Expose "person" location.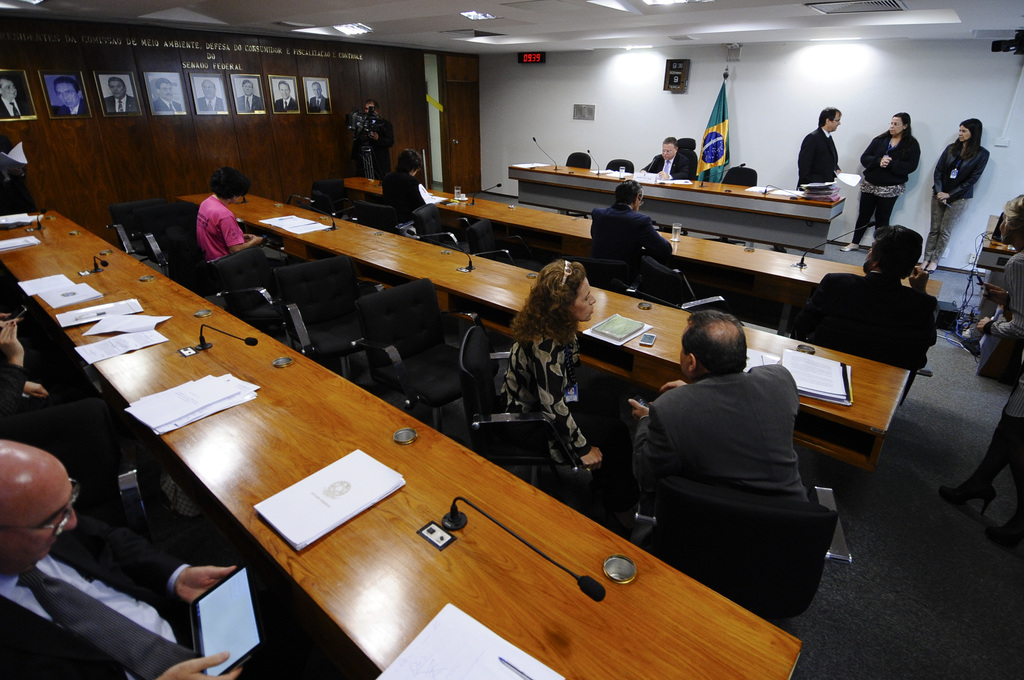
Exposed at Rect(0, 85, 24, 113).
